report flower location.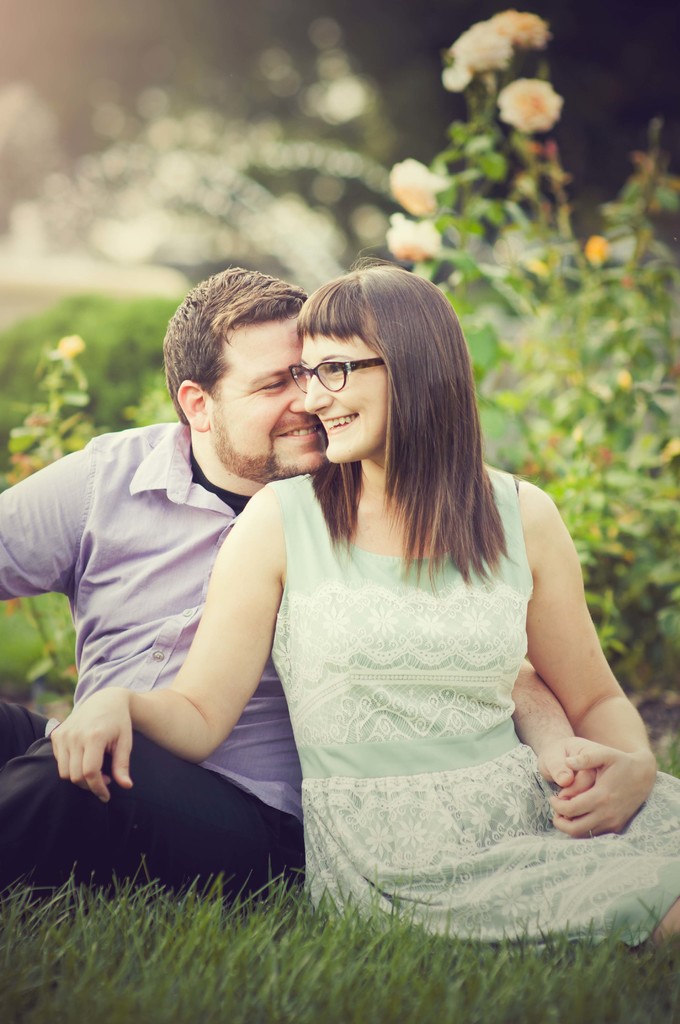
Report: left=499, top=81, right=564, bottom=140.
